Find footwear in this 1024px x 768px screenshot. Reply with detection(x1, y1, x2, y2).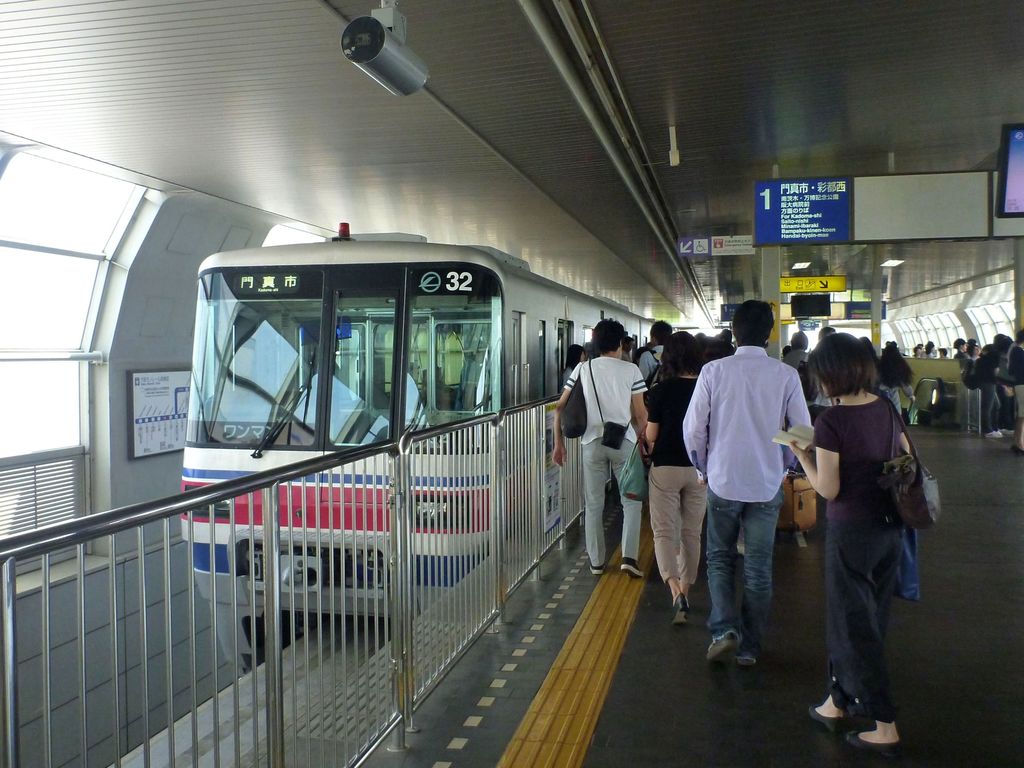
detection(673, 590, 687, 611).
